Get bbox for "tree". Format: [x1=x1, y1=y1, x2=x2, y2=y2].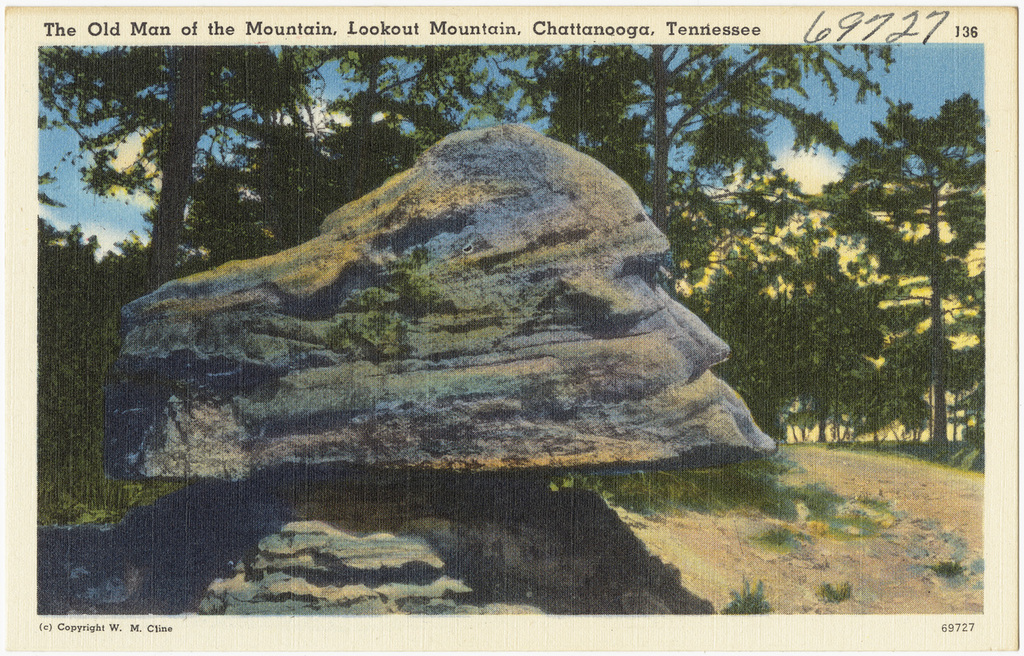
[x1=743, y1=195, x2=884, y2=425].
